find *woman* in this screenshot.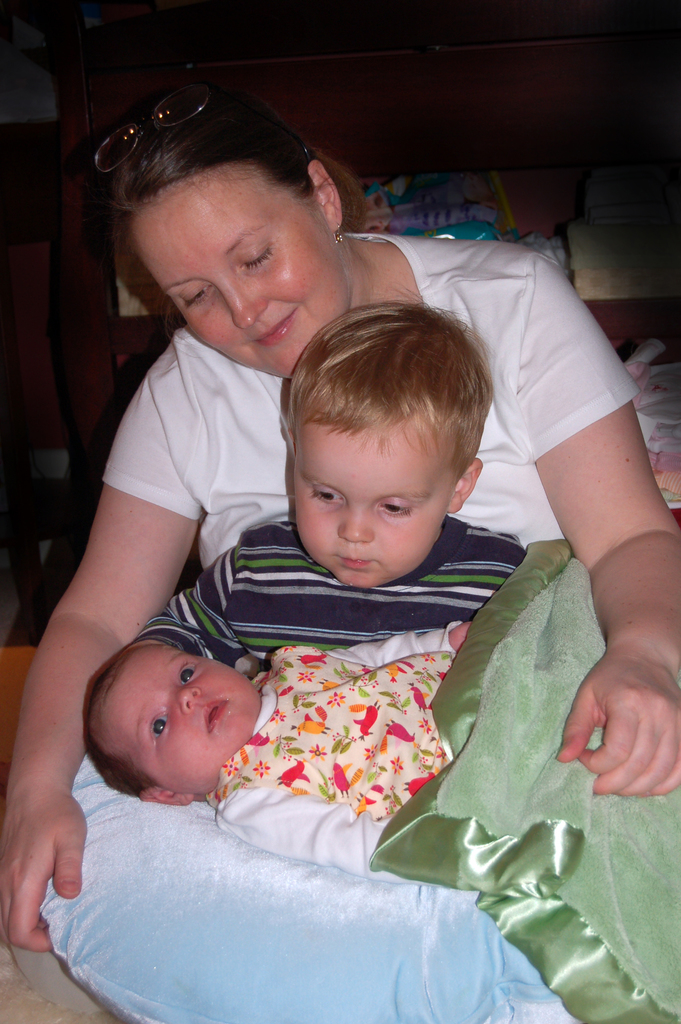
The bounding box for *woman* is box(69, 125, 623, 976).
